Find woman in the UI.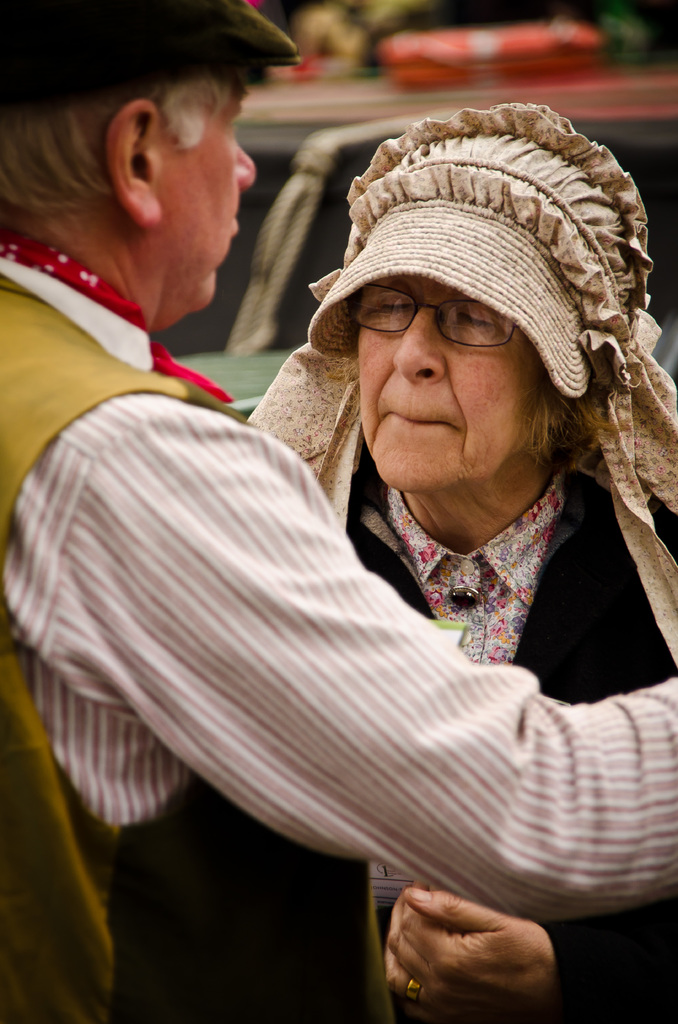
UI element at [73,116,677,981].
